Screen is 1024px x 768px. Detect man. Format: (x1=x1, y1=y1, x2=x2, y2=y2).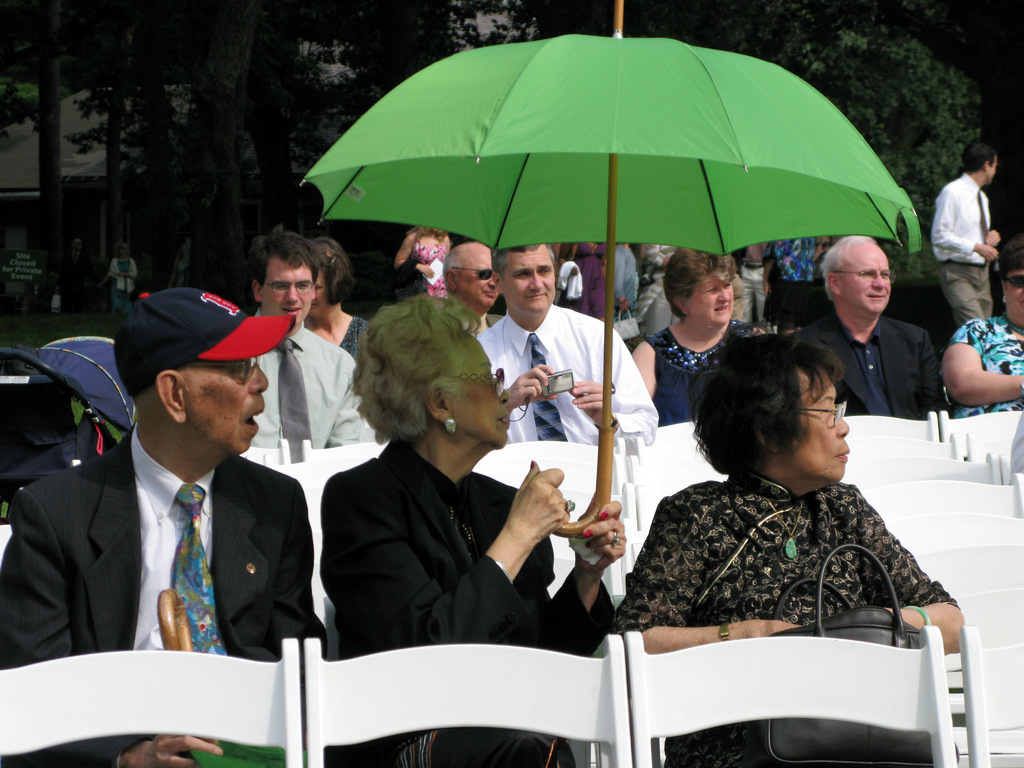
(x1=796, y1=230, x2=951, y2=421).
